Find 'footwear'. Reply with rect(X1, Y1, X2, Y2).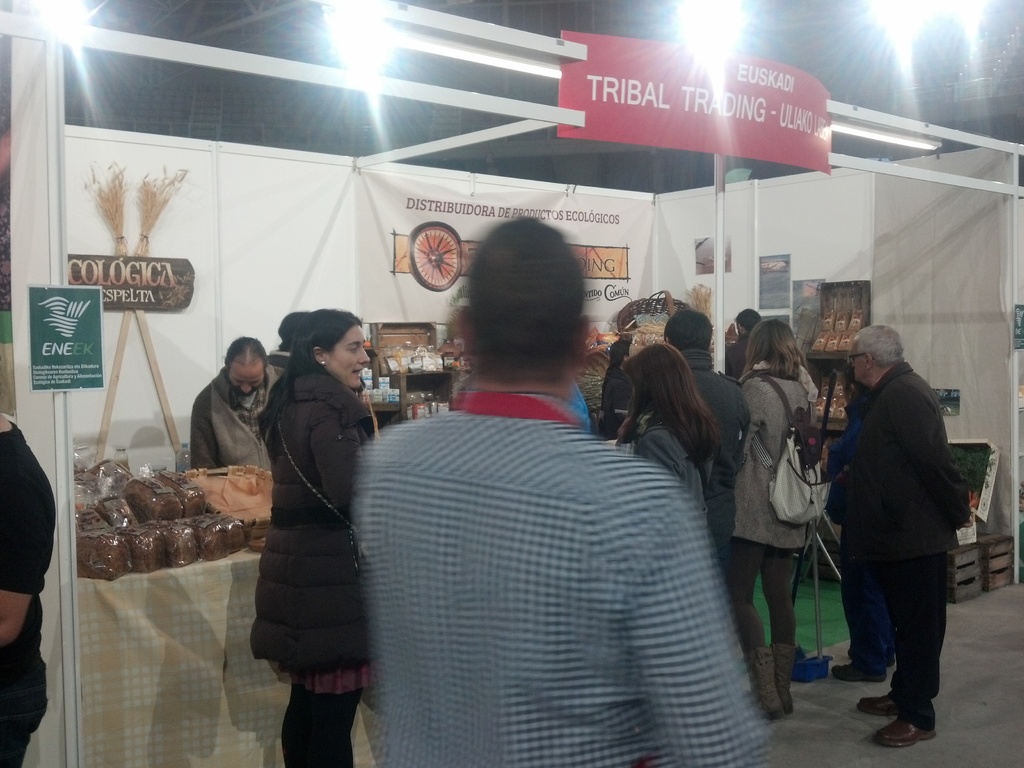
rect(769, 638, 799, 719).
